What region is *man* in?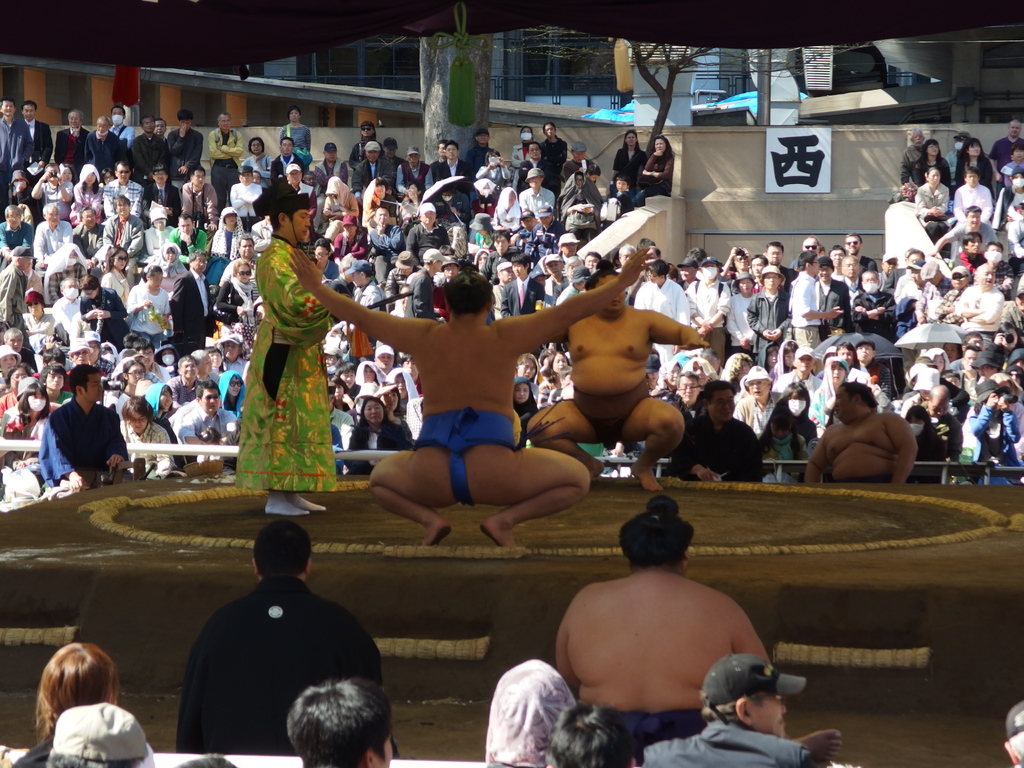
(287, 245, 653, 549).
